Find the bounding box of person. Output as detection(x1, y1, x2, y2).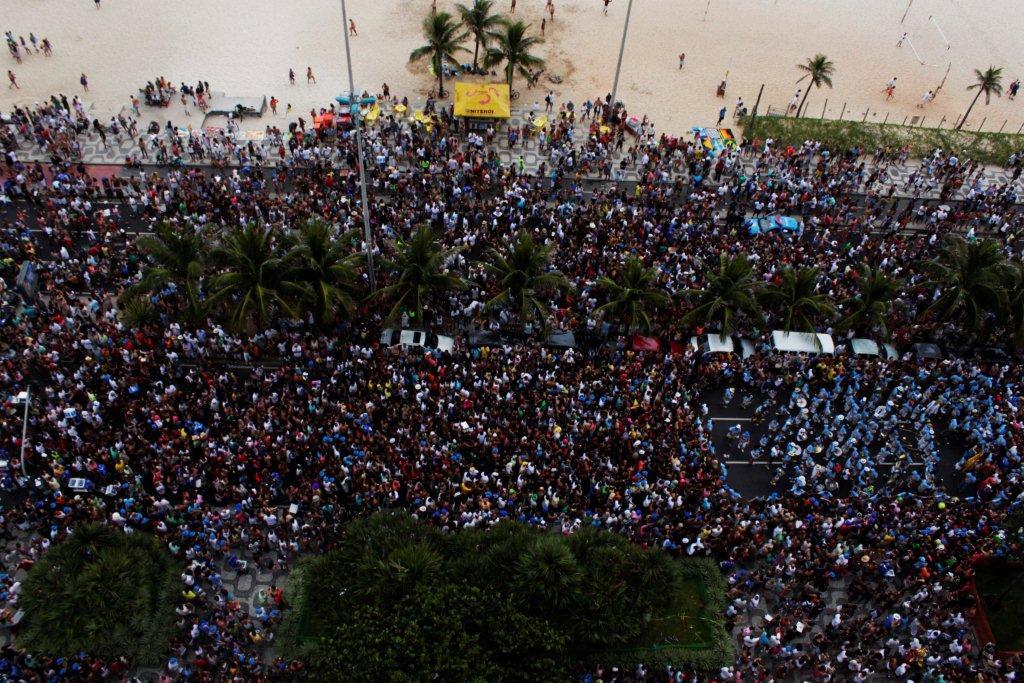
detection(713, 70, 729, 95).
